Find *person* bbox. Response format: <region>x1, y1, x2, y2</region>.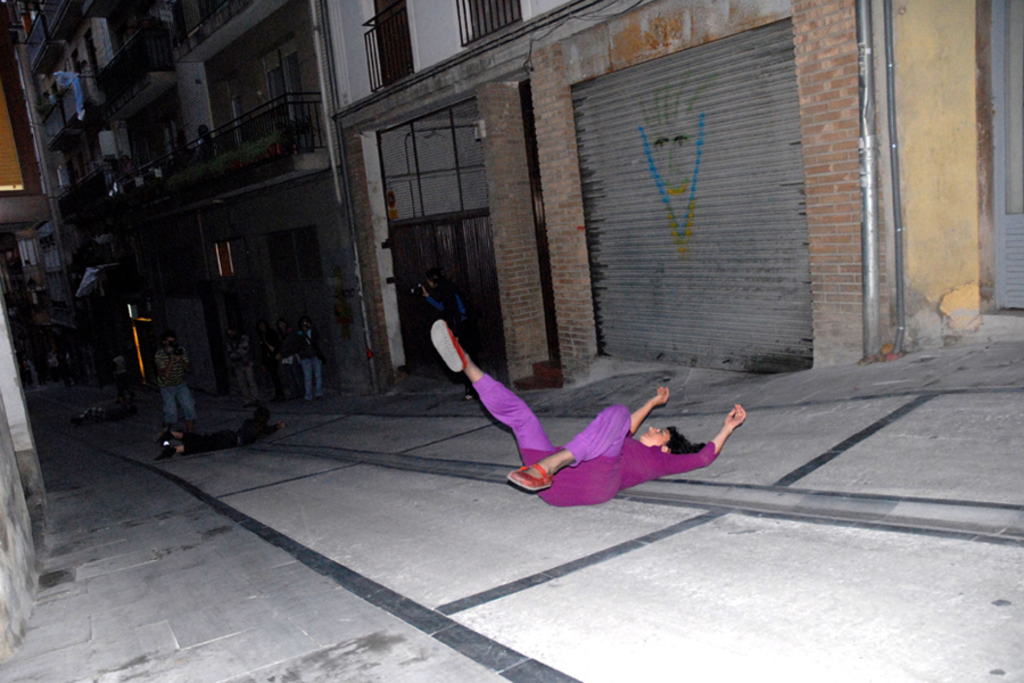
<region>428, 316, 746, 508</region>.
